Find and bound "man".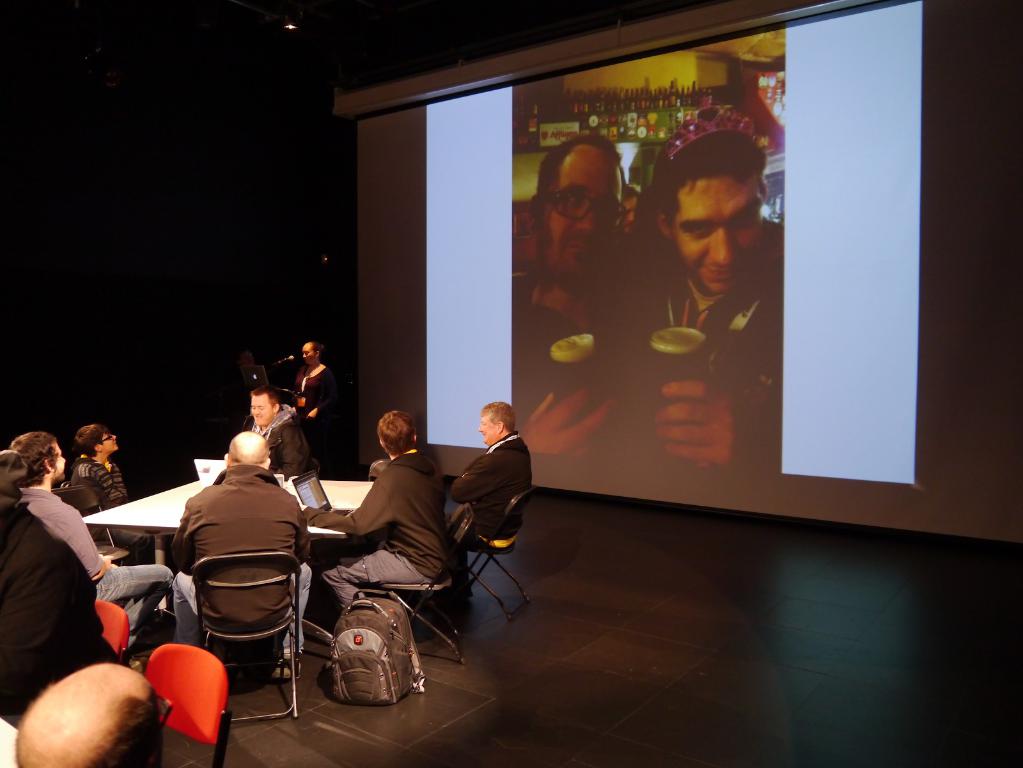
Bound: locate(173, 423, 313, 684).
